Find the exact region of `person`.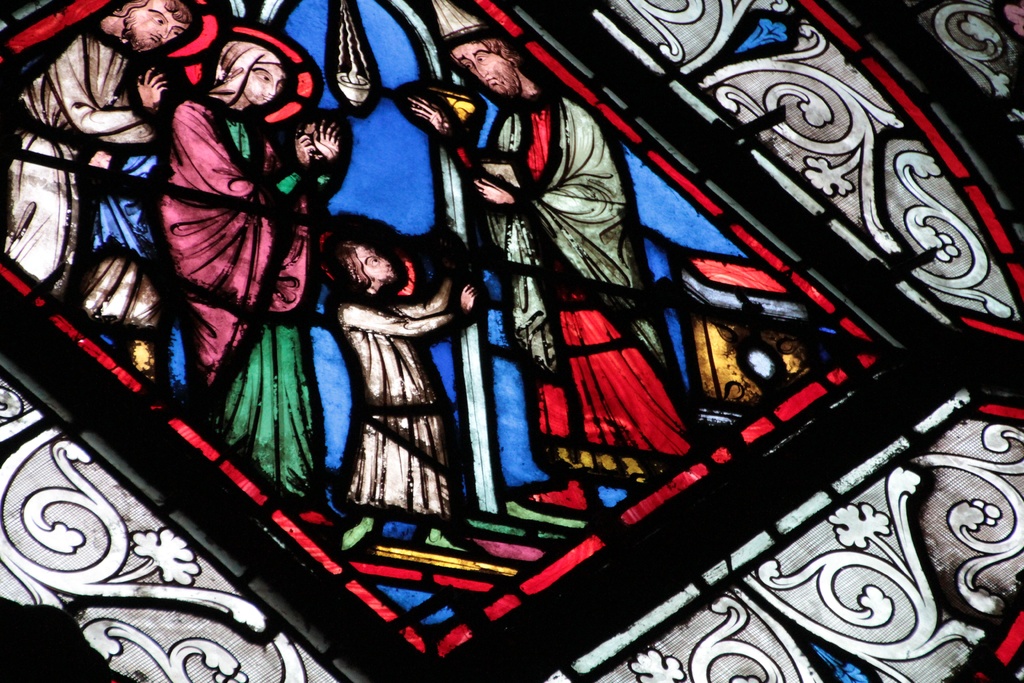
Exact region: crop(316, 231, 481, 553).
